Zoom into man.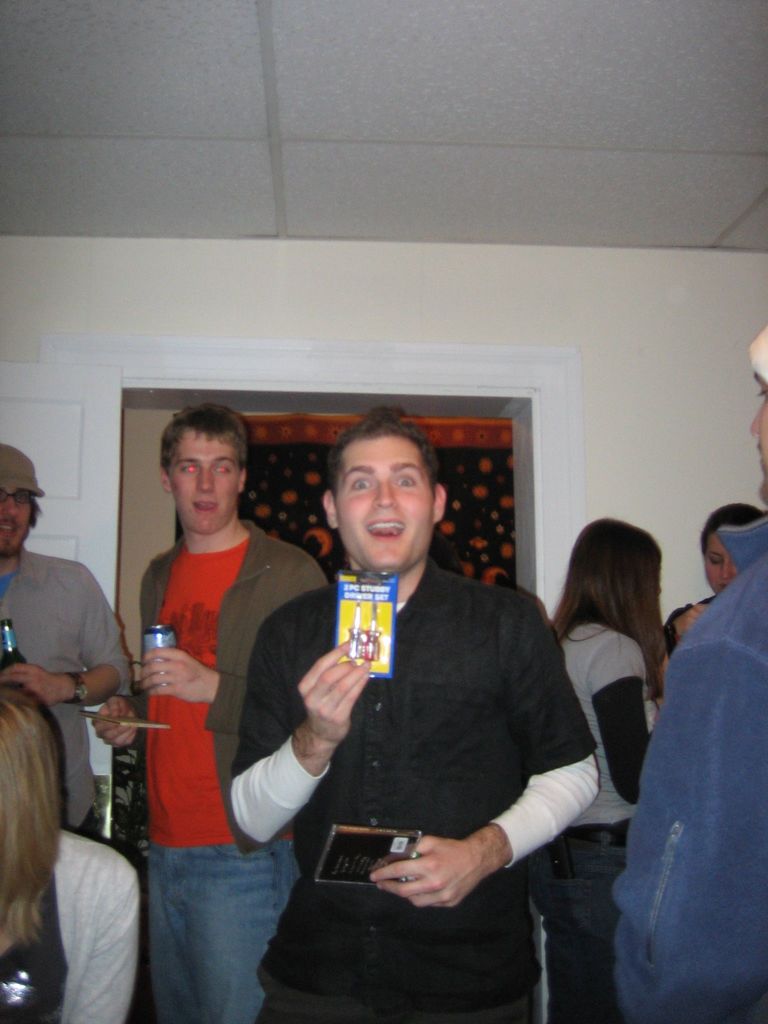
Zoom target: BBox(266, 433, 607, 952).
